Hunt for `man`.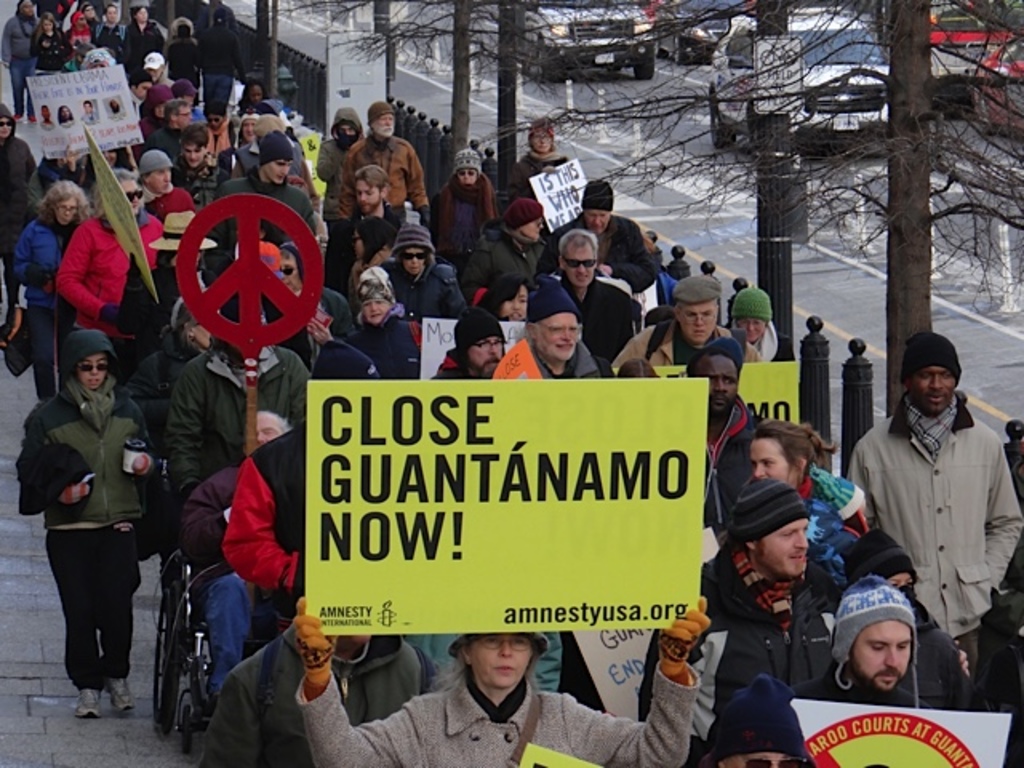
Hunted down at bbox(78, 98, 99, 123).
